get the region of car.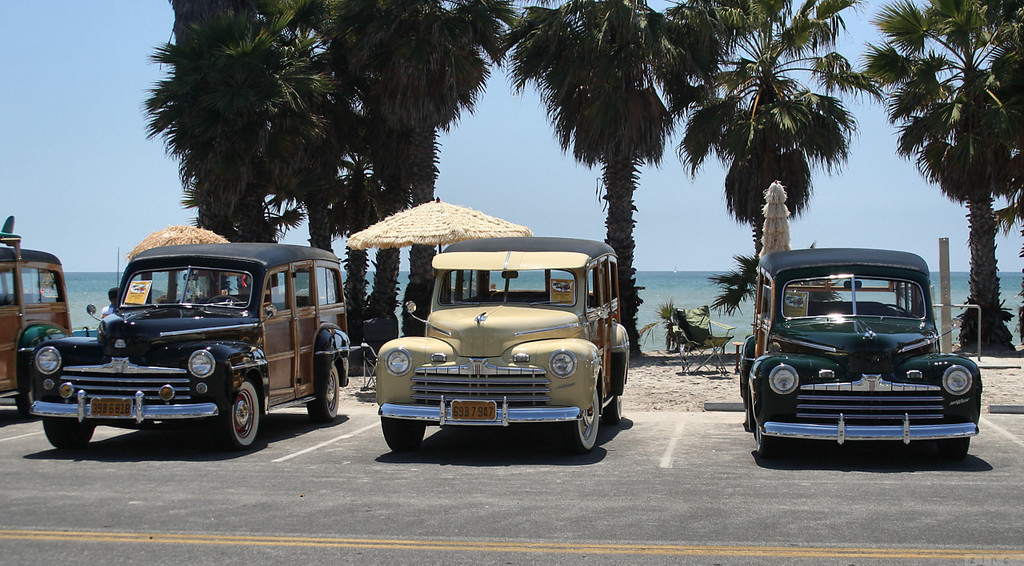
<box>377,244,633,449</box>.
